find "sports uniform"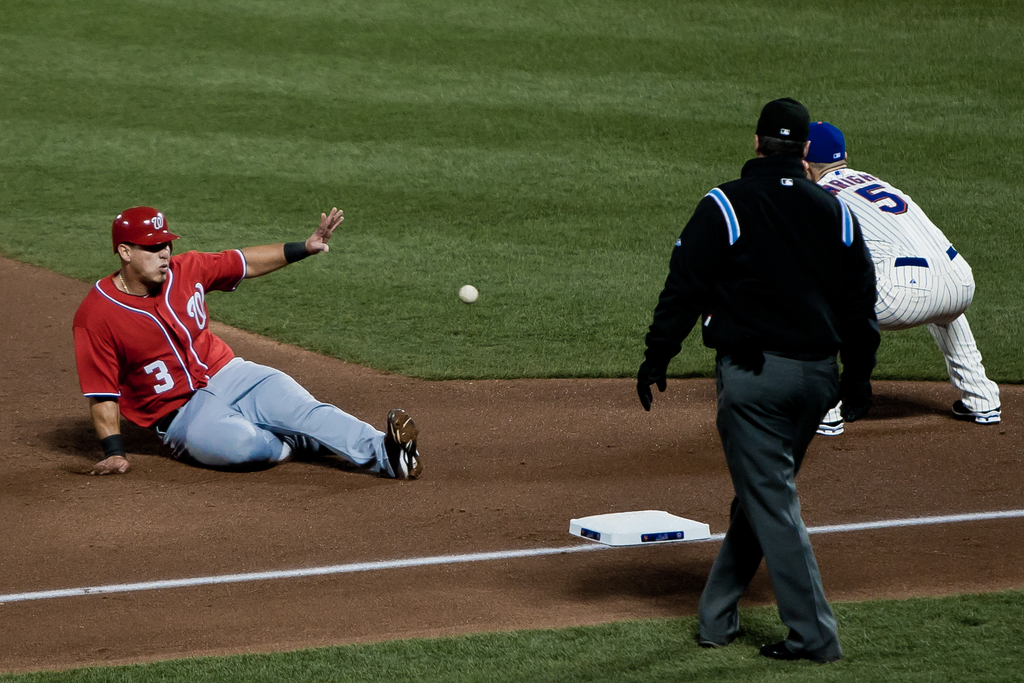
pyautogui.locateOnScreen(812, 158, 1007, 432)
